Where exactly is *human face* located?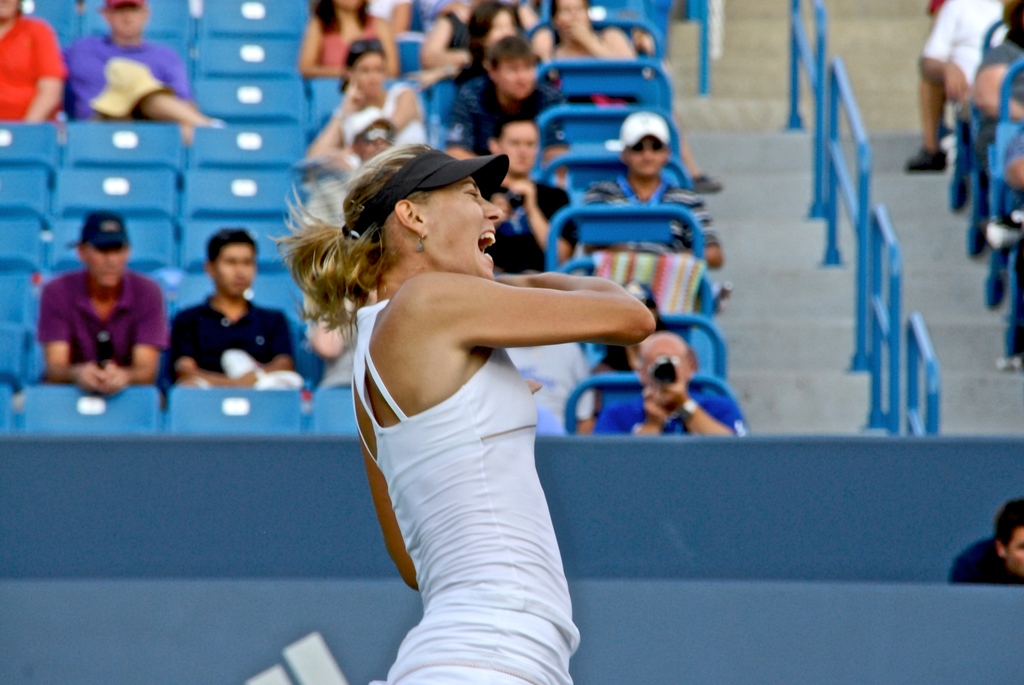
Its bounding box is bbox(87, 244, 129, 288).
